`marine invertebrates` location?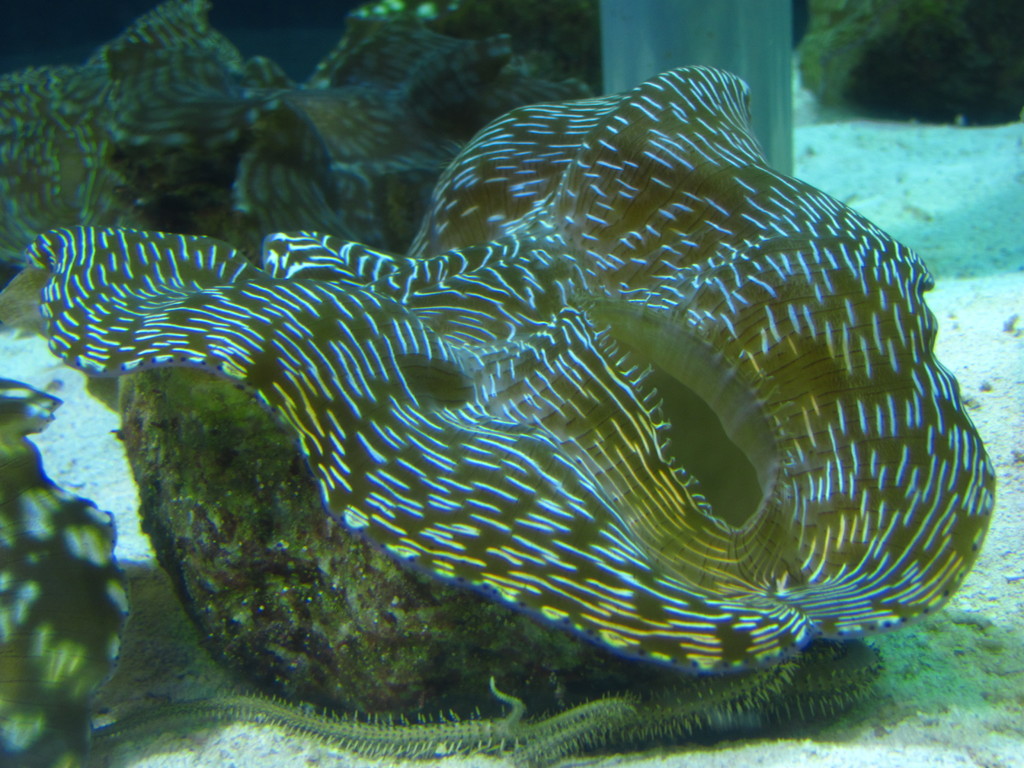
<box>71,28,916,767</box>
